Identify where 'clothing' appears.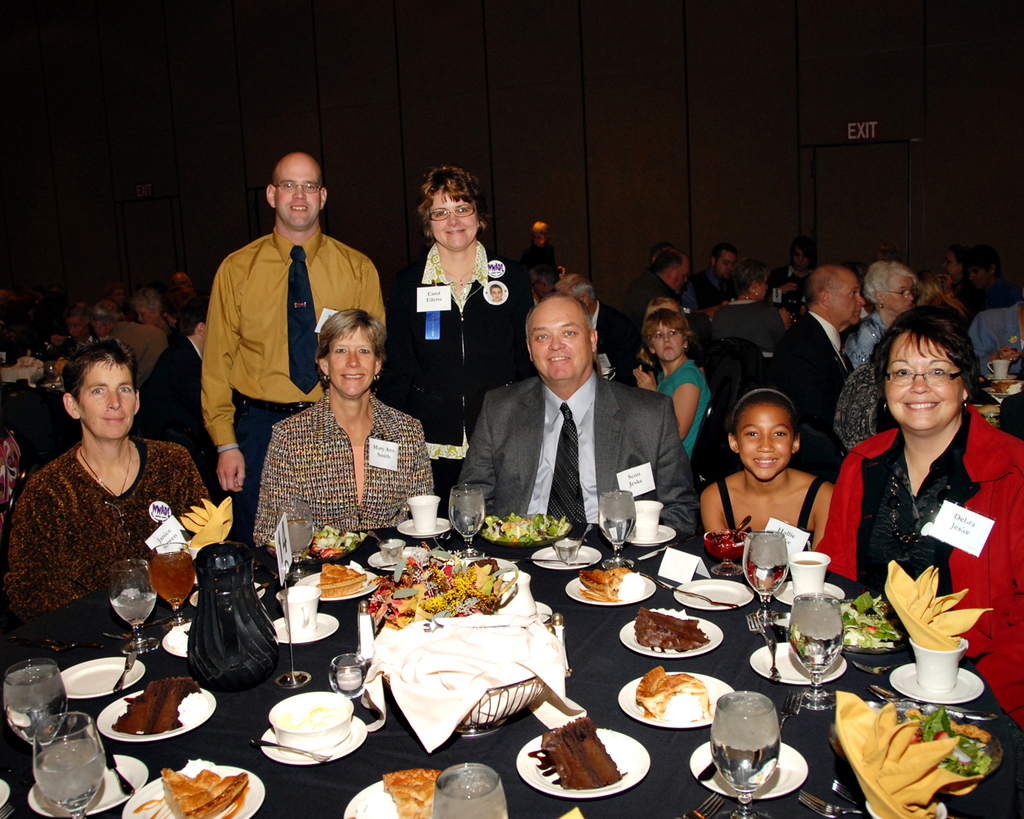
Appears at {"x1": 388, "y1": 238, "x2": 535, "y2": 516}.
